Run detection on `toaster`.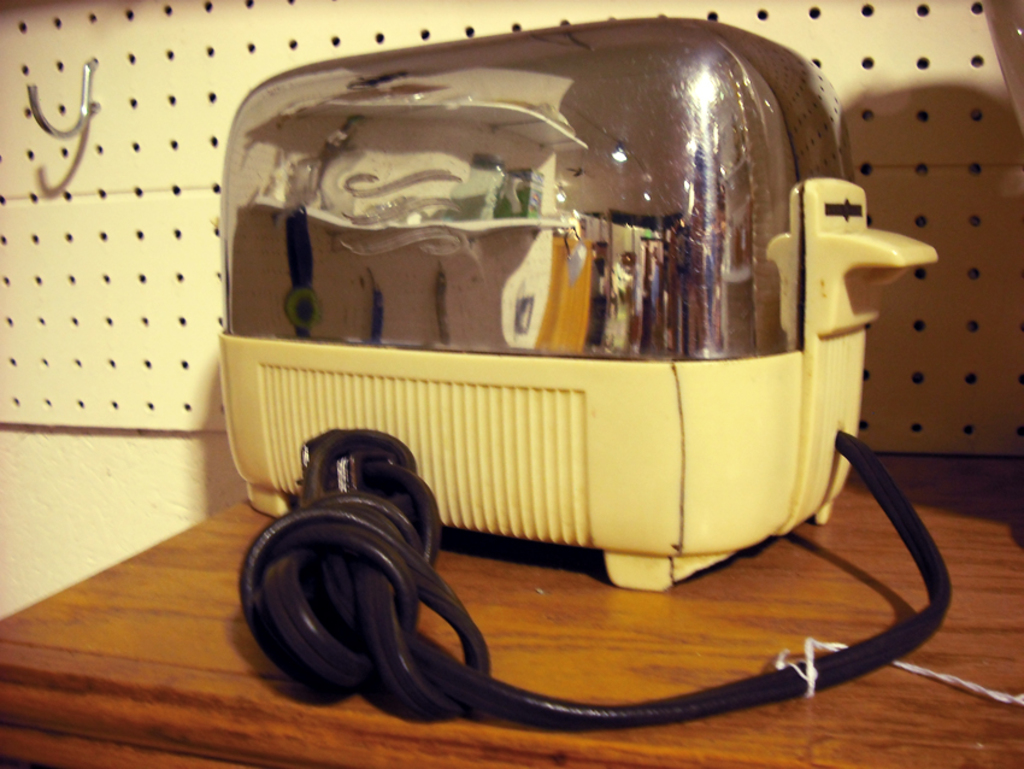
Result: bbox=[225, 16, 953, 720].
